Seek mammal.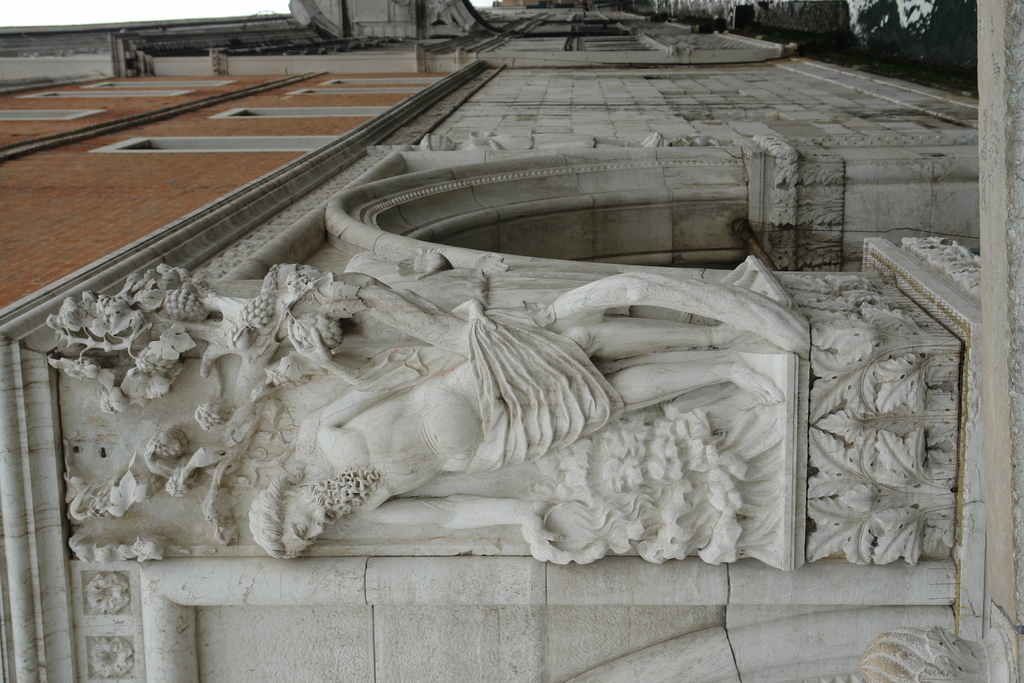
crop(269, 298, 779, 551).
